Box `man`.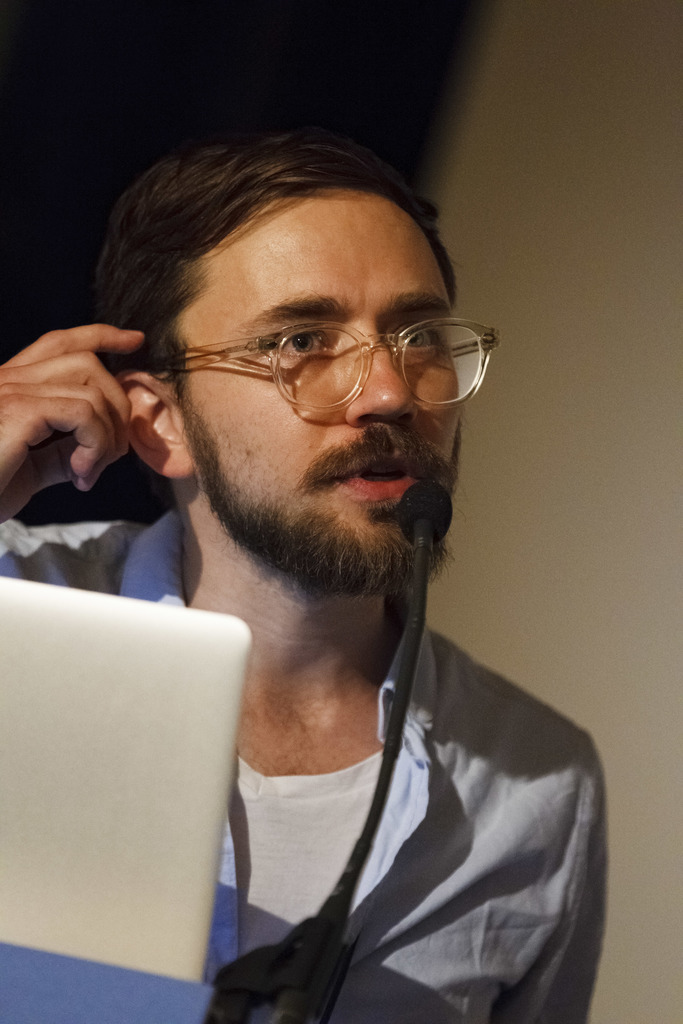
(left=39, top=143, right=628, bottom=1023).
